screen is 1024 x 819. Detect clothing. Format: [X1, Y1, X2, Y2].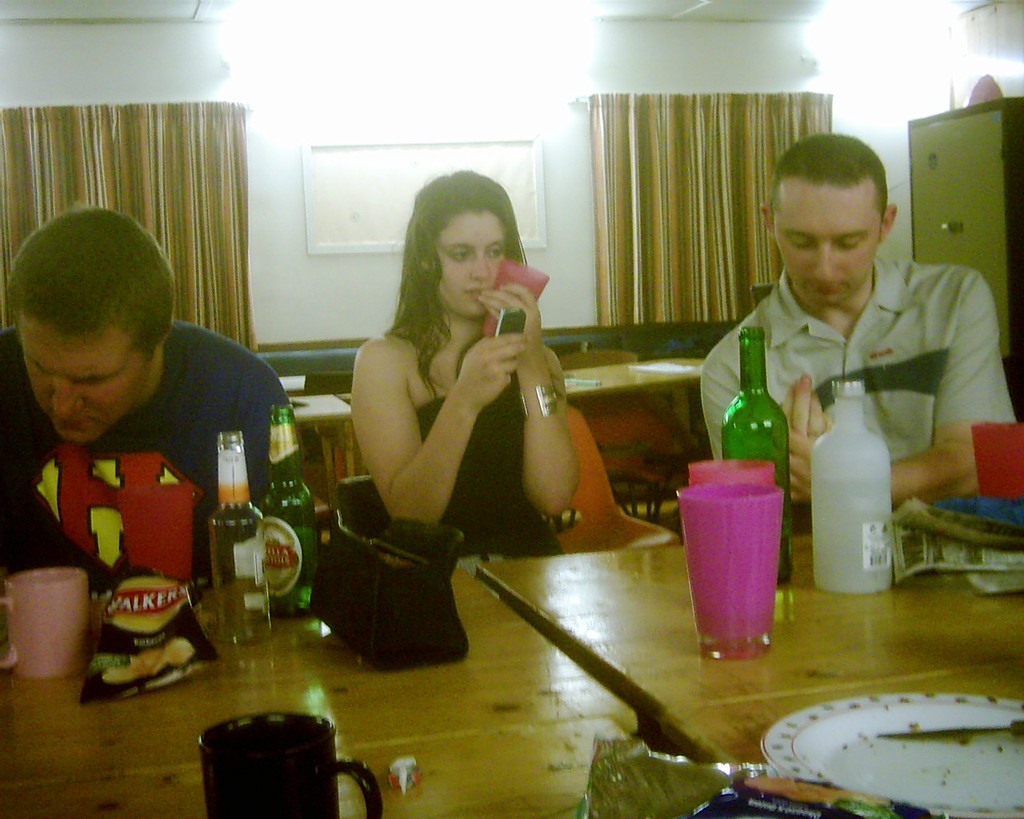
[415, 402, 529, 521].
